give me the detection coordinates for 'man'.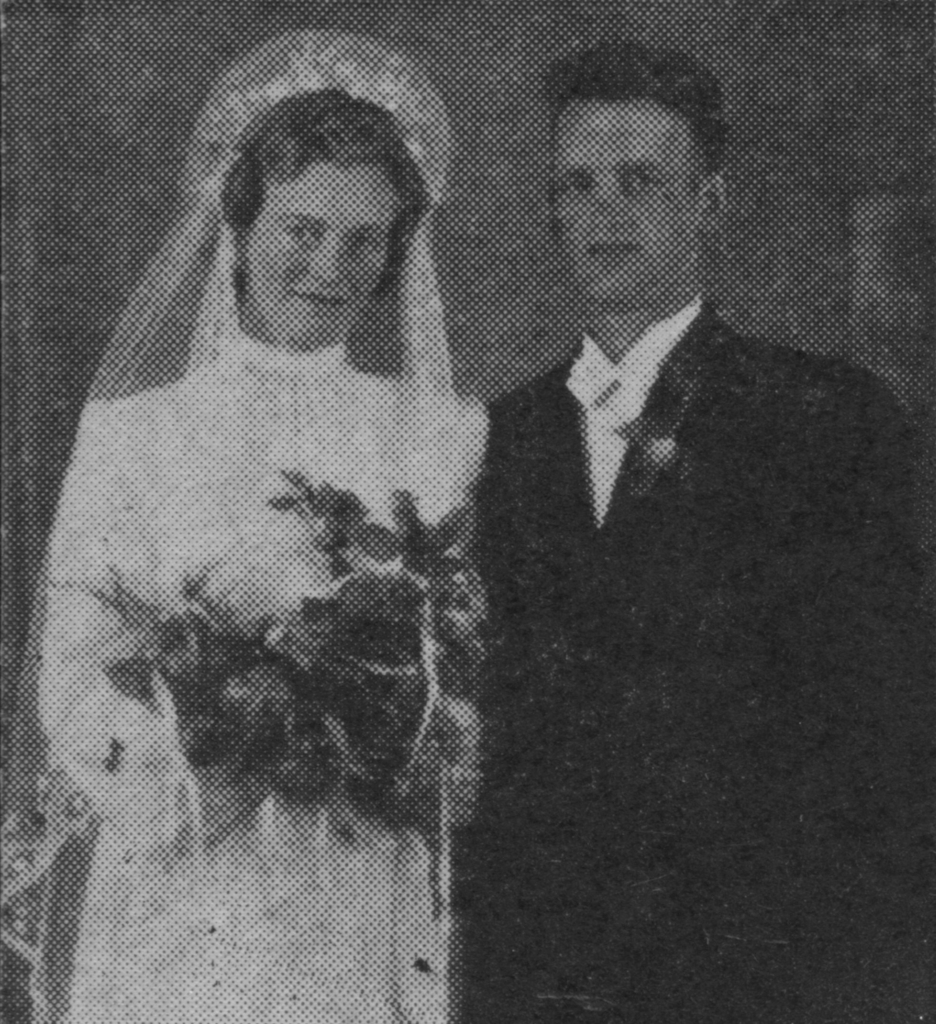
select_region(457, 38, 935, 1023).
